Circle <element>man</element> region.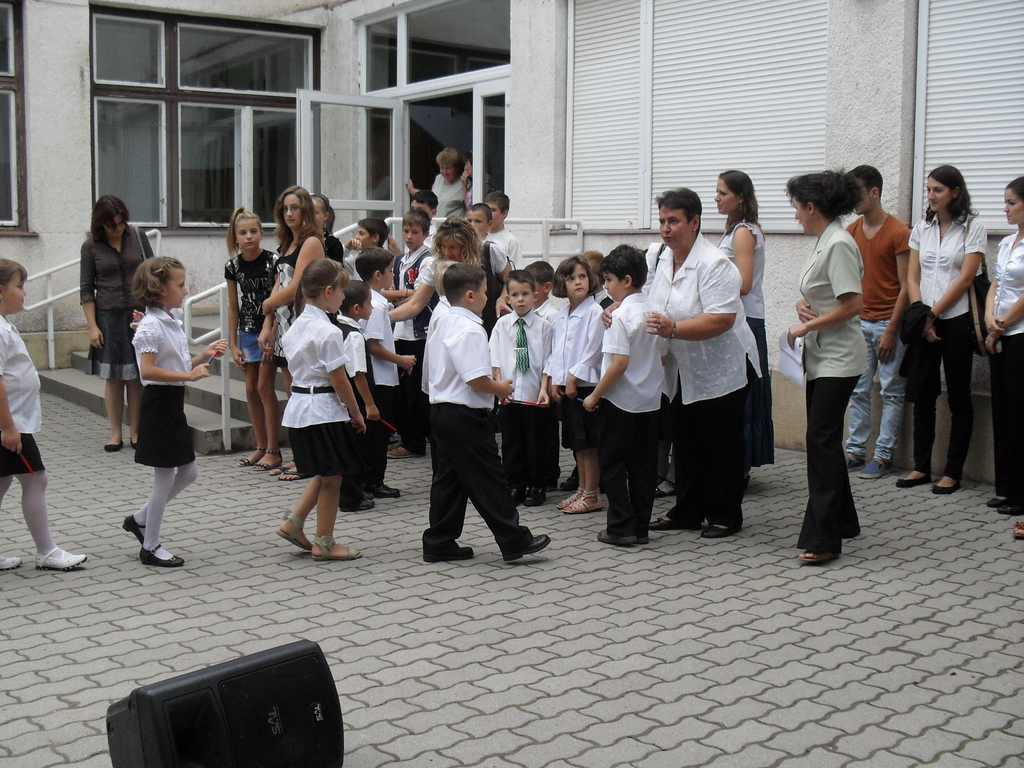
Region: detection(846, 166, 911, 475).
